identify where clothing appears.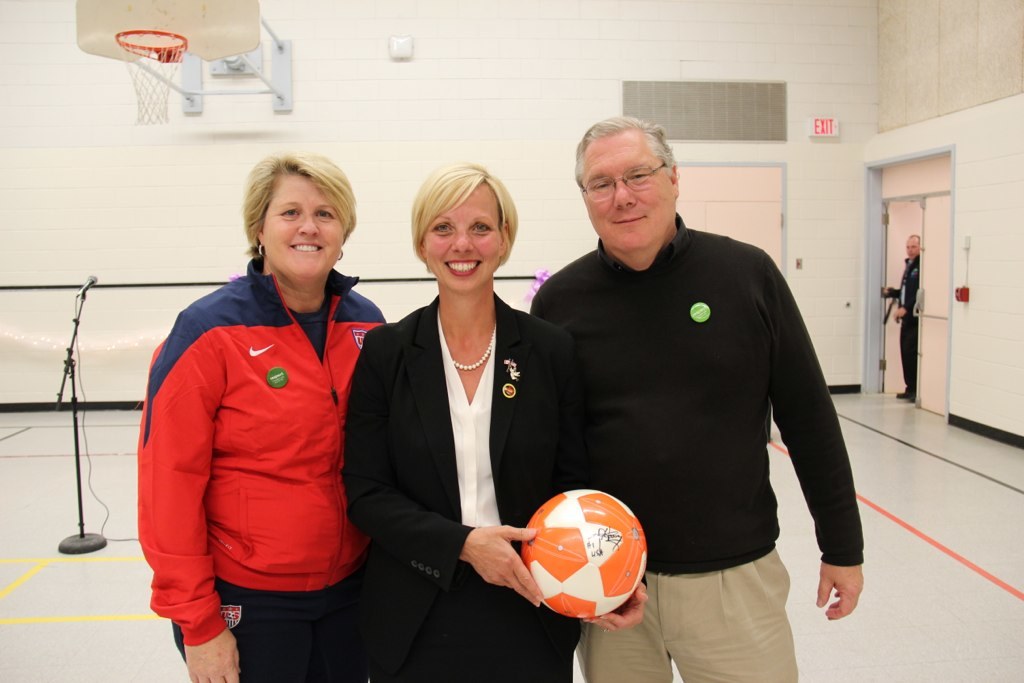
Appears at box(140, 252, 390, 682).
